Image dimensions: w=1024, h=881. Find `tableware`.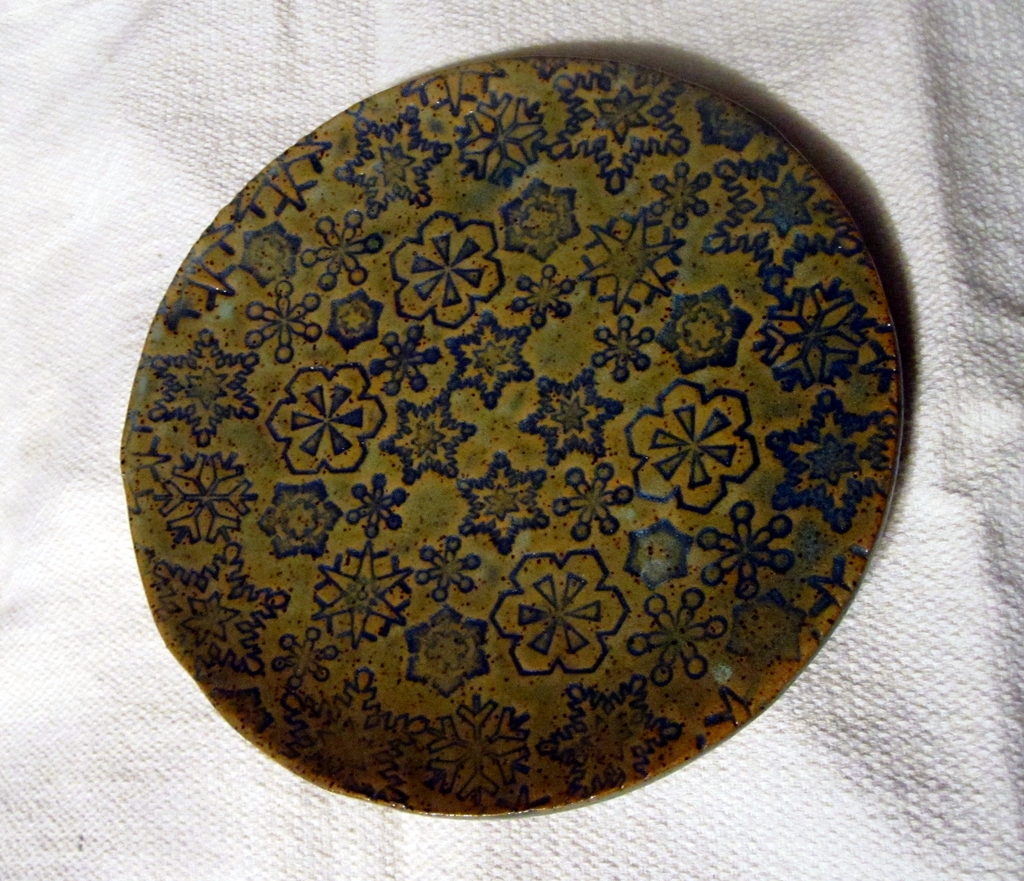
x1=72 y1=73 x2=951 y2=790.
